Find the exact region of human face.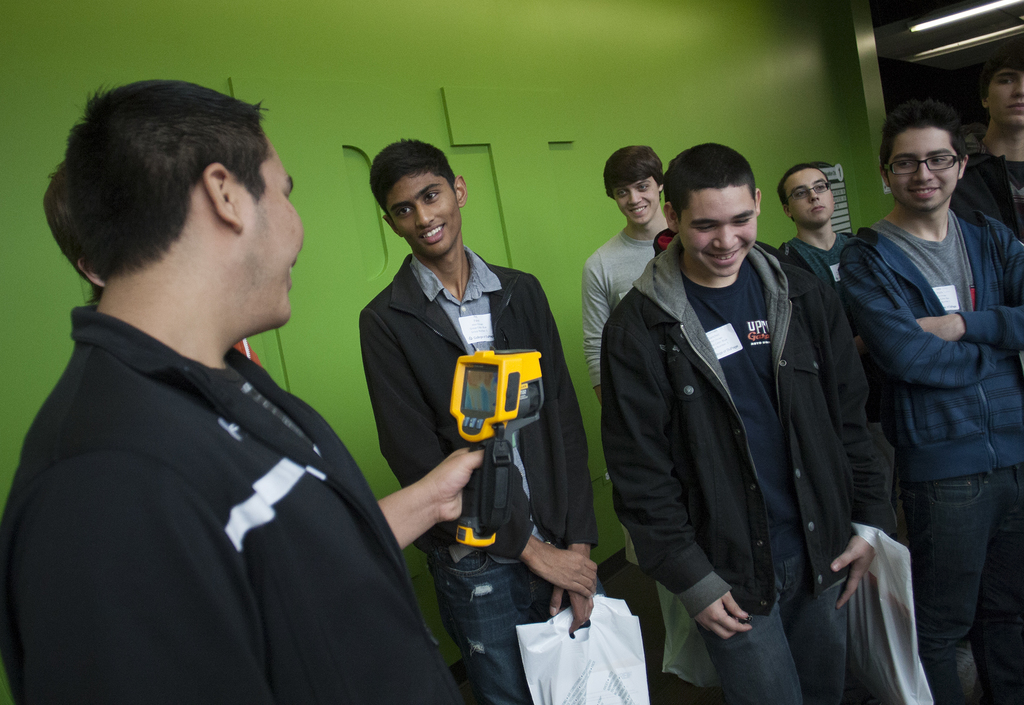
Exact region: box(385, 176, 464, 249).
